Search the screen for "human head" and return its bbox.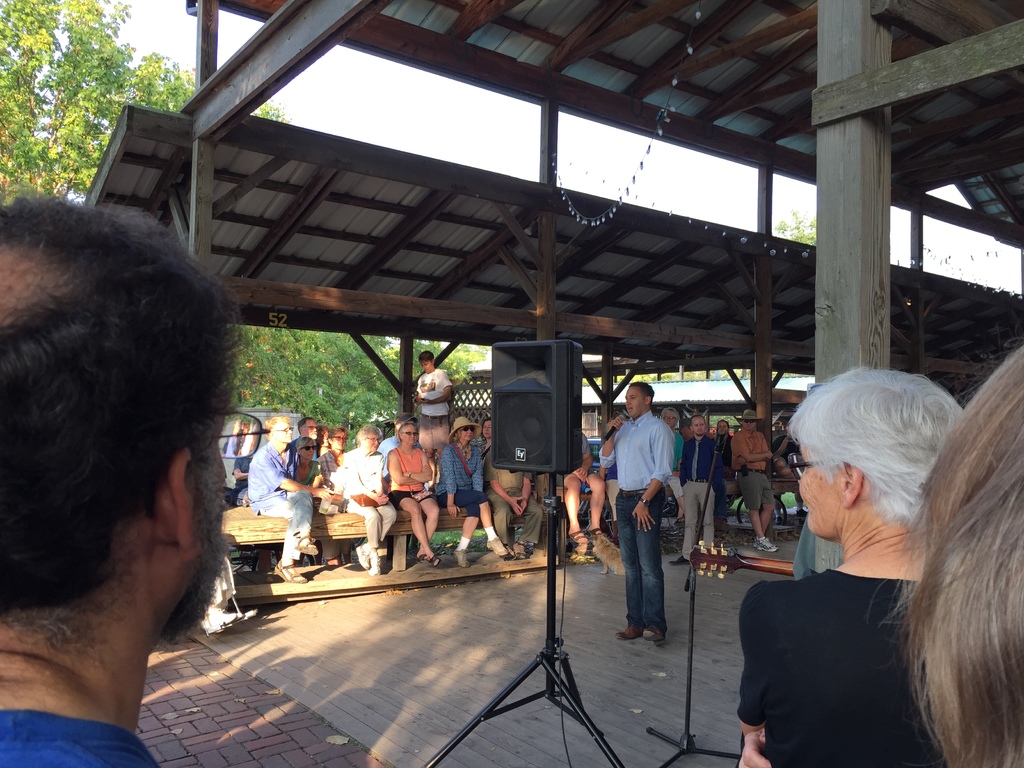
Found: bbox=[481, 419, 490, 438].
